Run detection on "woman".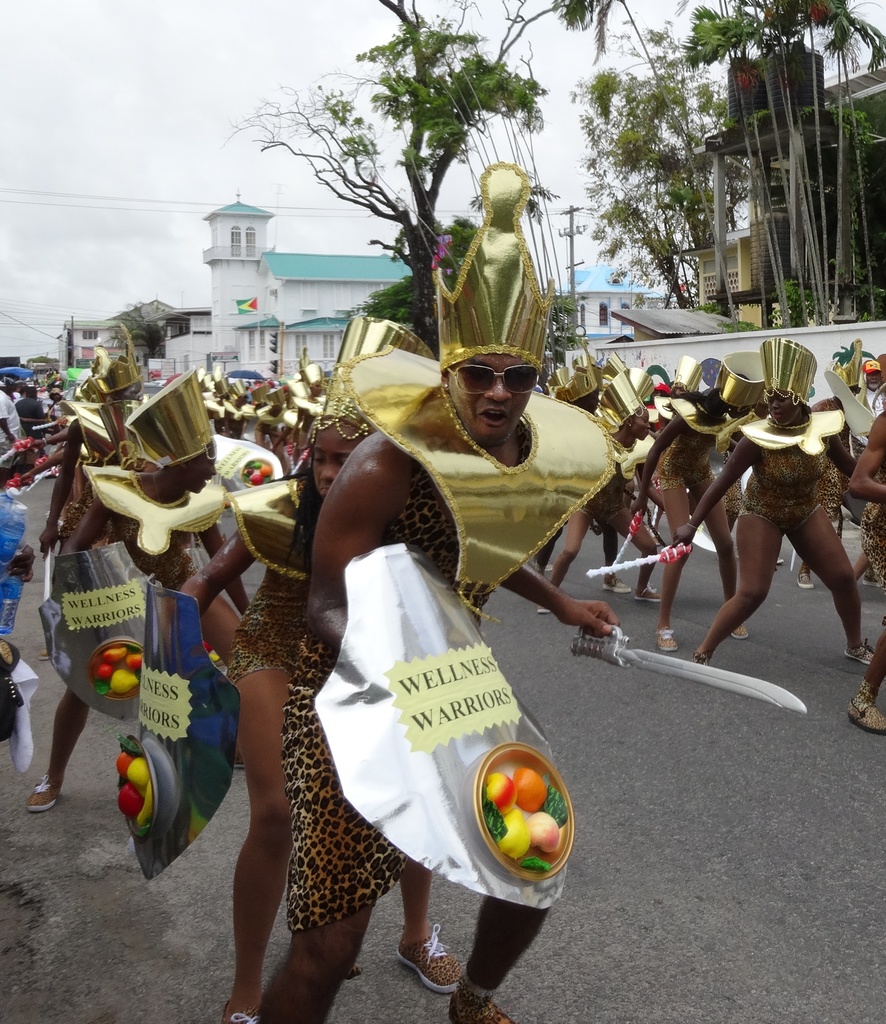
Result: [x1=187, y1=310, x2=478, y2=1022].
